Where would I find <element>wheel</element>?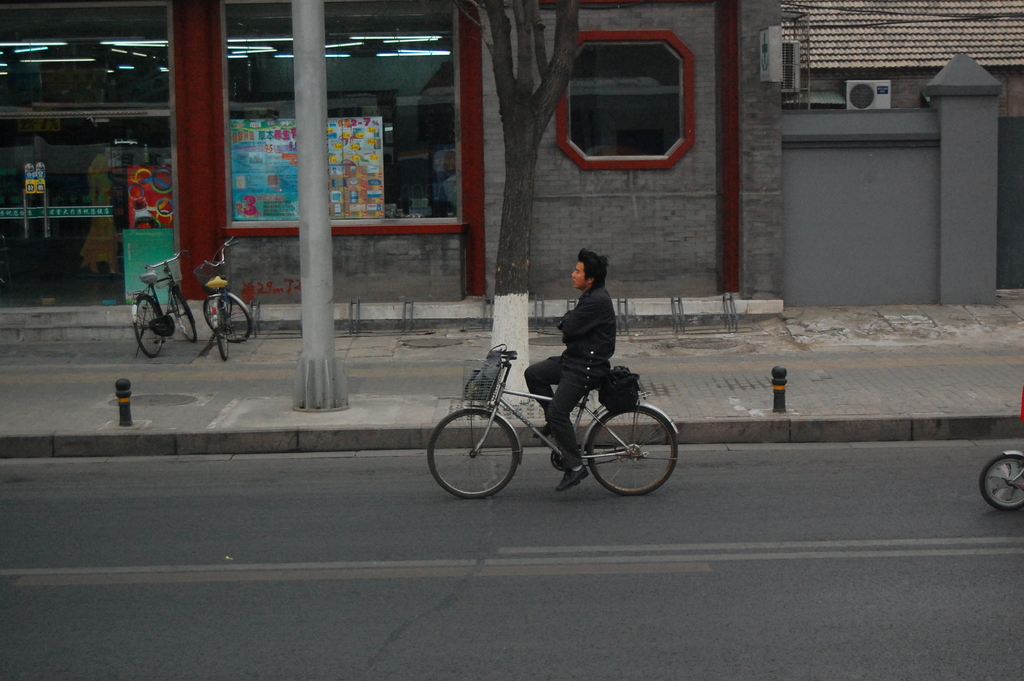
At 216 305 227 360.
